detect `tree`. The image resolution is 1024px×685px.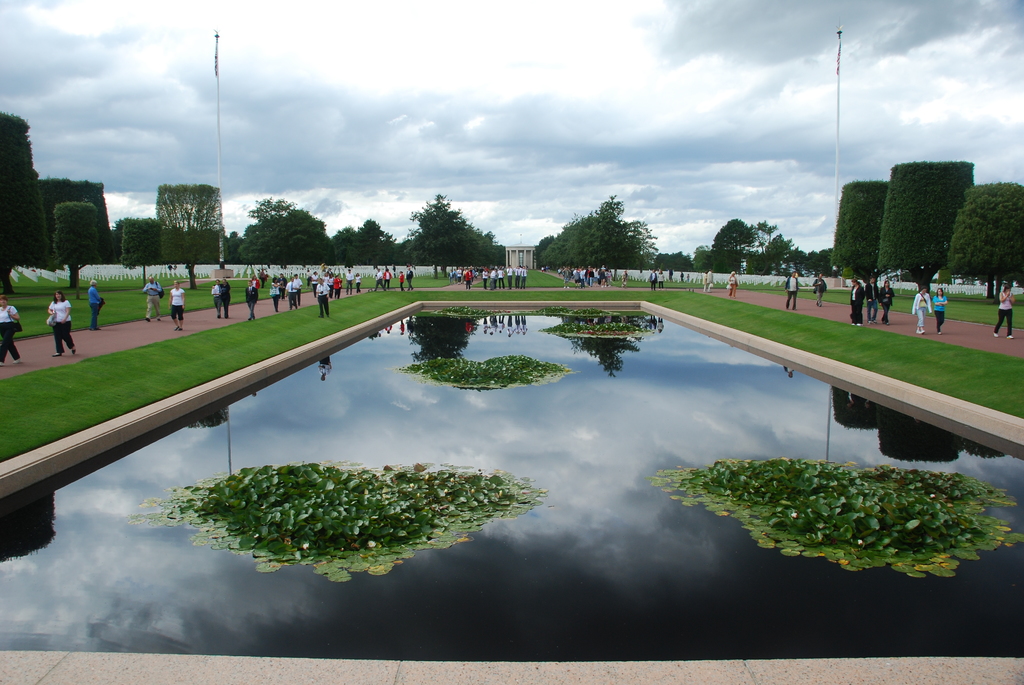
[0, 109, 39, 301].
